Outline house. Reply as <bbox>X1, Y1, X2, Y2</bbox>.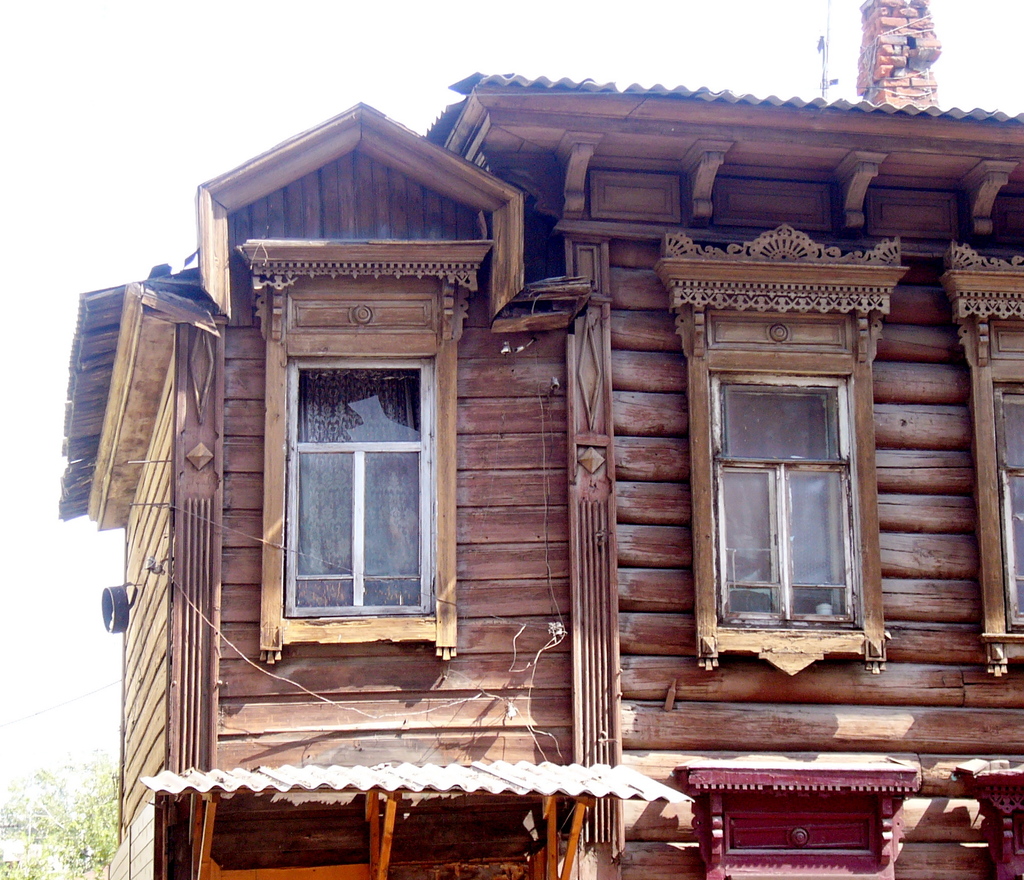
<bbox>51, 72, 1023, 877</bbox>.
